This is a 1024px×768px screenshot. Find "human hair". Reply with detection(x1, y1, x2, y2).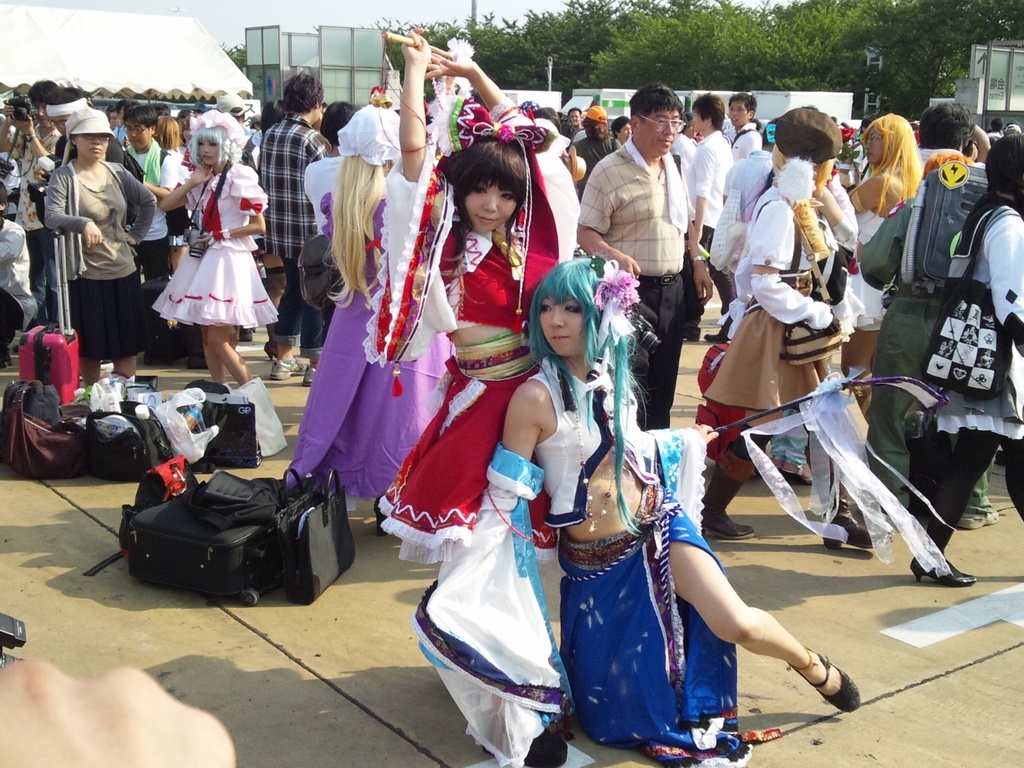
detection(624, 83, 676, 120).
